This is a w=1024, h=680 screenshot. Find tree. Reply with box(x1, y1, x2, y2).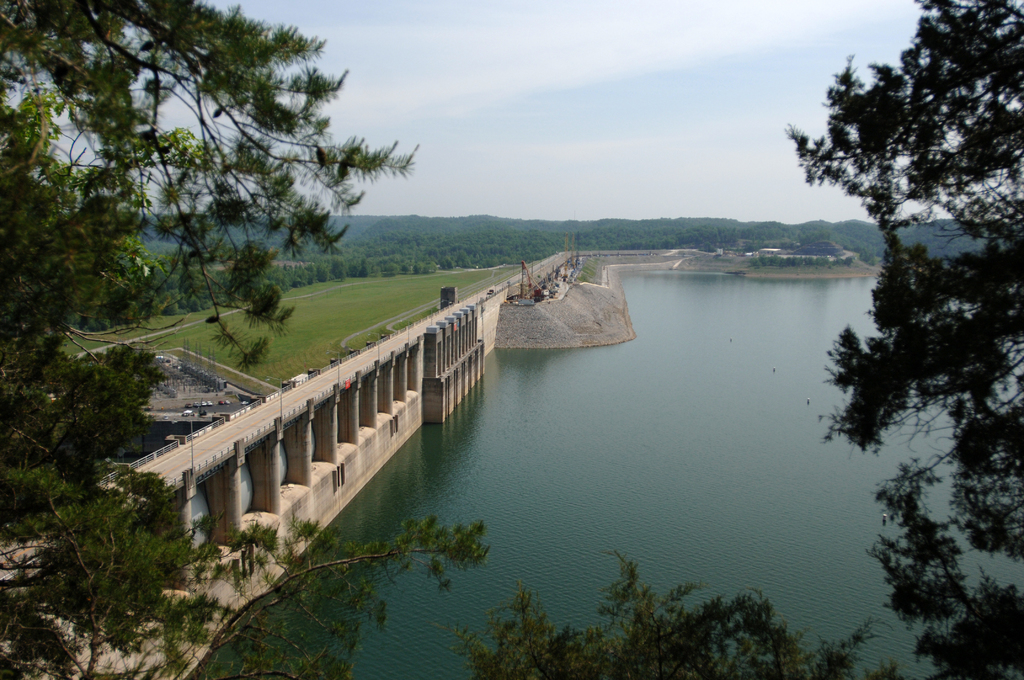
box(780, 0, 1023, 679).
